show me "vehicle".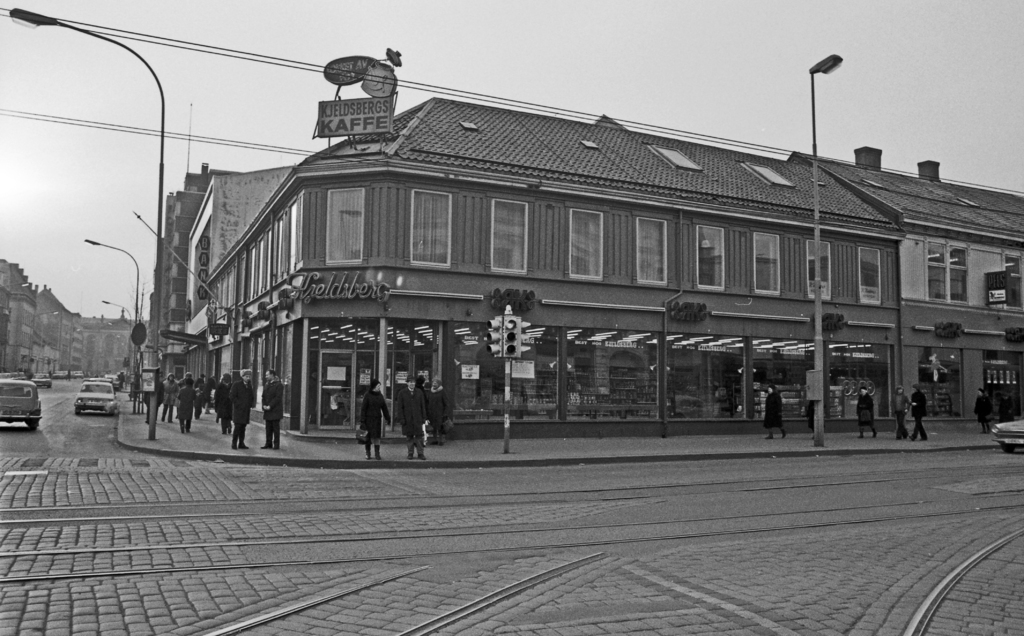
"vehicle" is here: <bbox>0, 375, 42, 432</bbox>.
